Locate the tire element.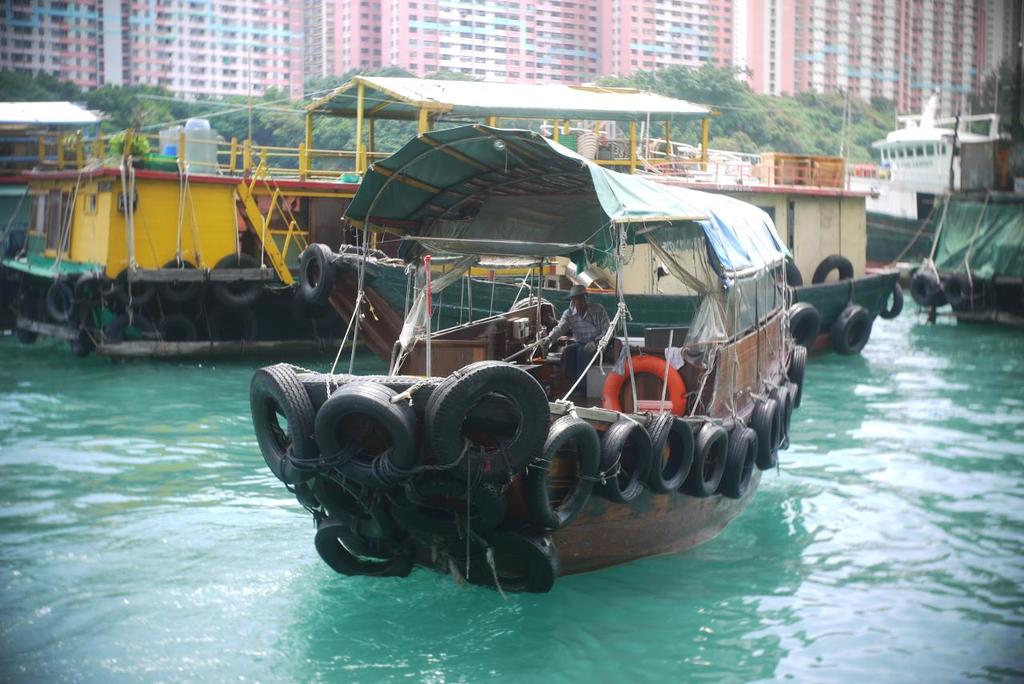
Element bbox: {"left": 602, "top": 355, "right": 685, "bottom": 412}.
